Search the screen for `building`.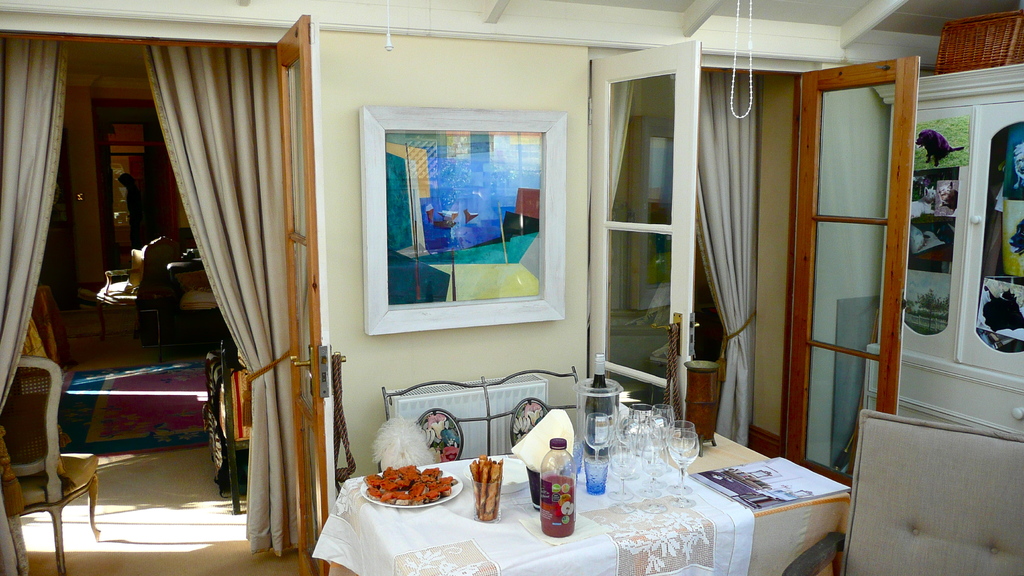
Found at bbox=[0, 0, 1023, 575].
